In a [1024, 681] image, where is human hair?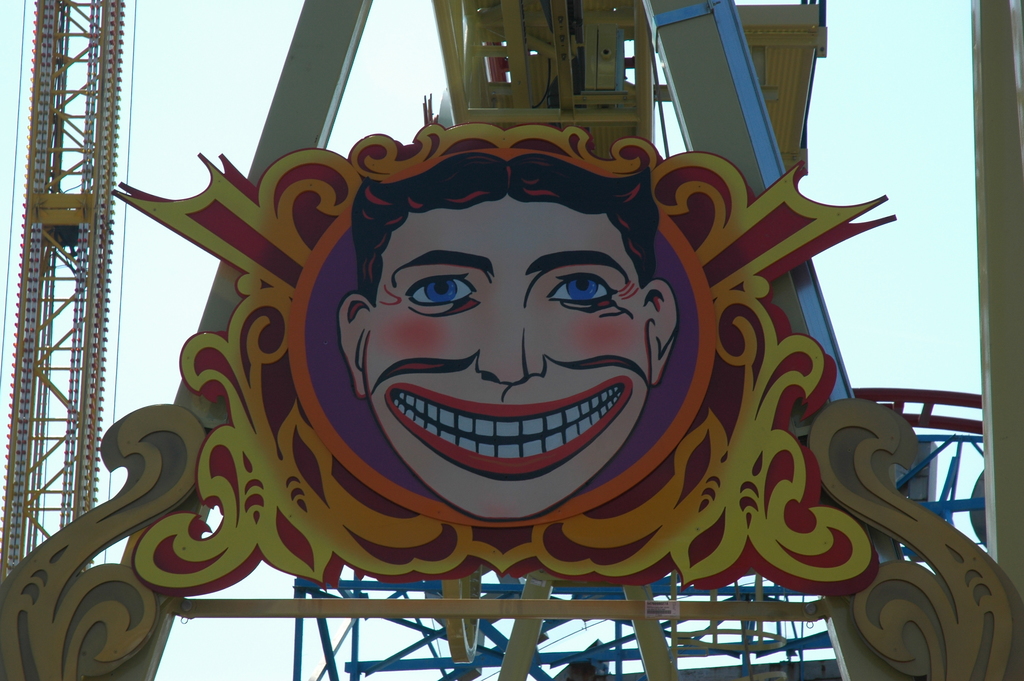
347, 148, 661, 287.
